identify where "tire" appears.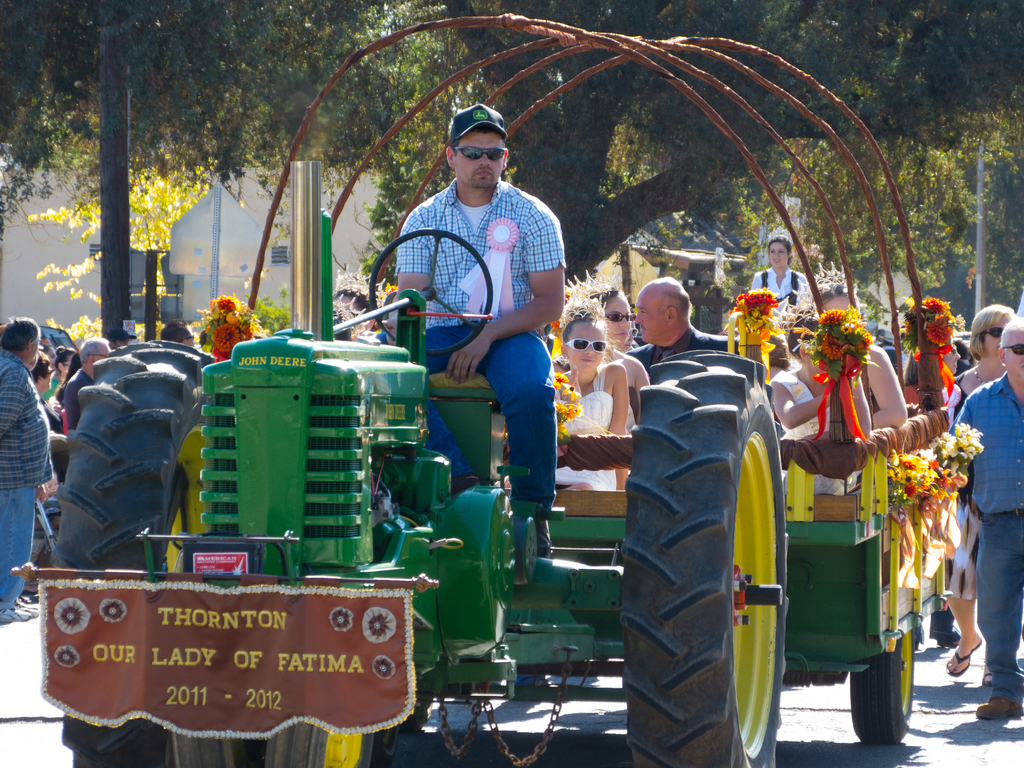
Appears at rect(851, 637, 911, 744).
